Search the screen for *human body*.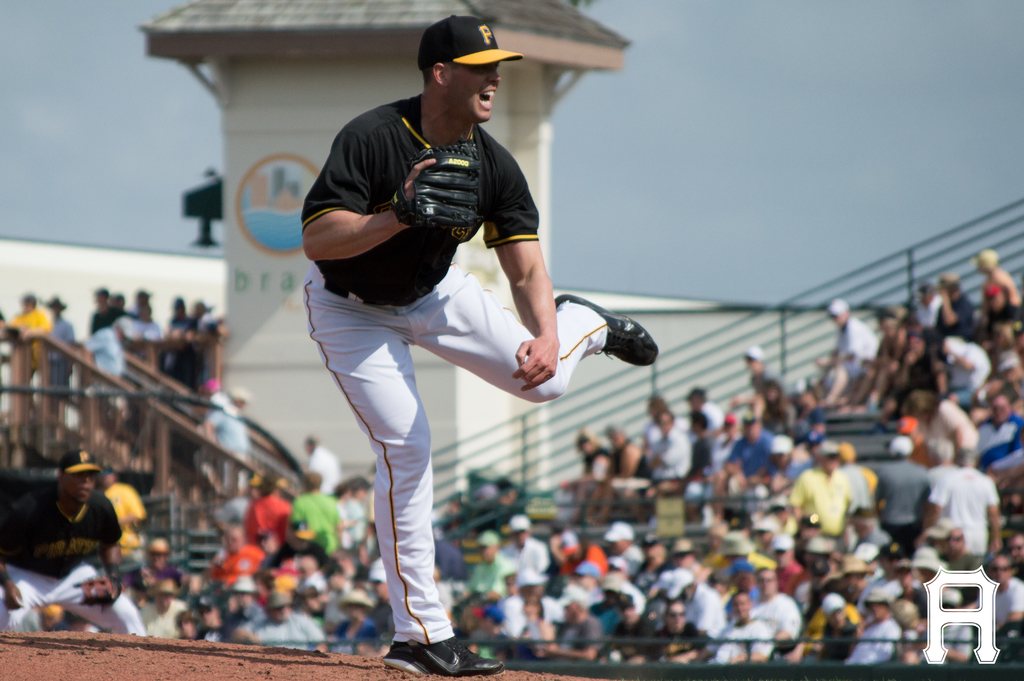
Found at <region>8, 283, 50, 401</region>.
